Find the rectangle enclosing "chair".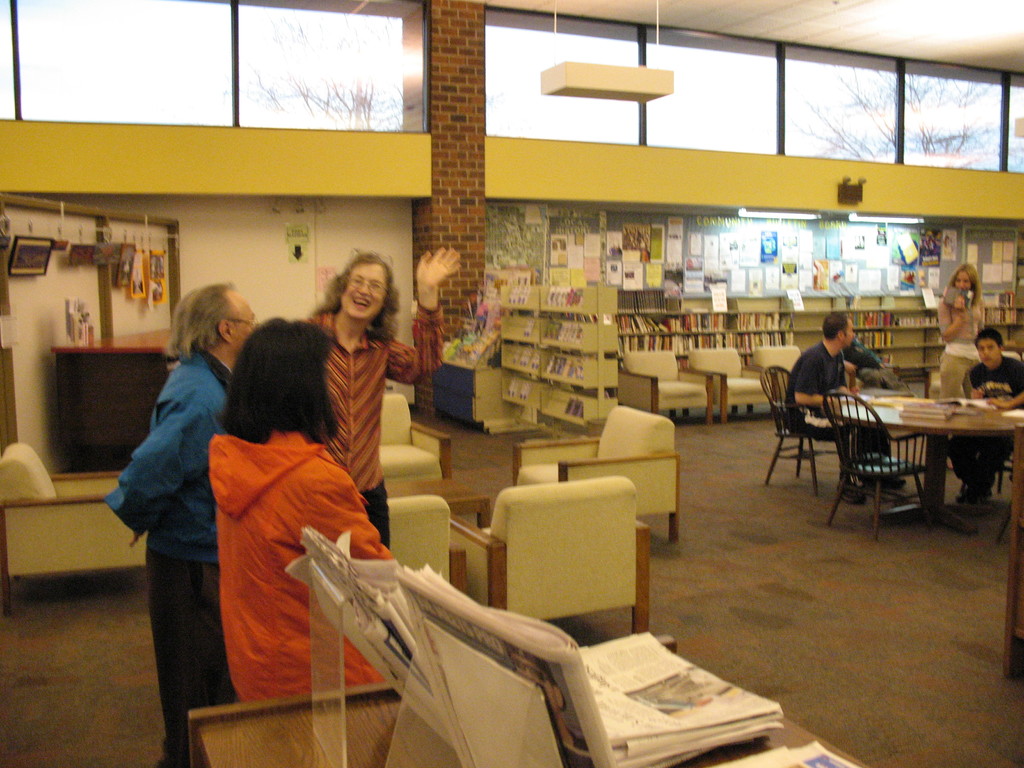
767 364 846 481.
